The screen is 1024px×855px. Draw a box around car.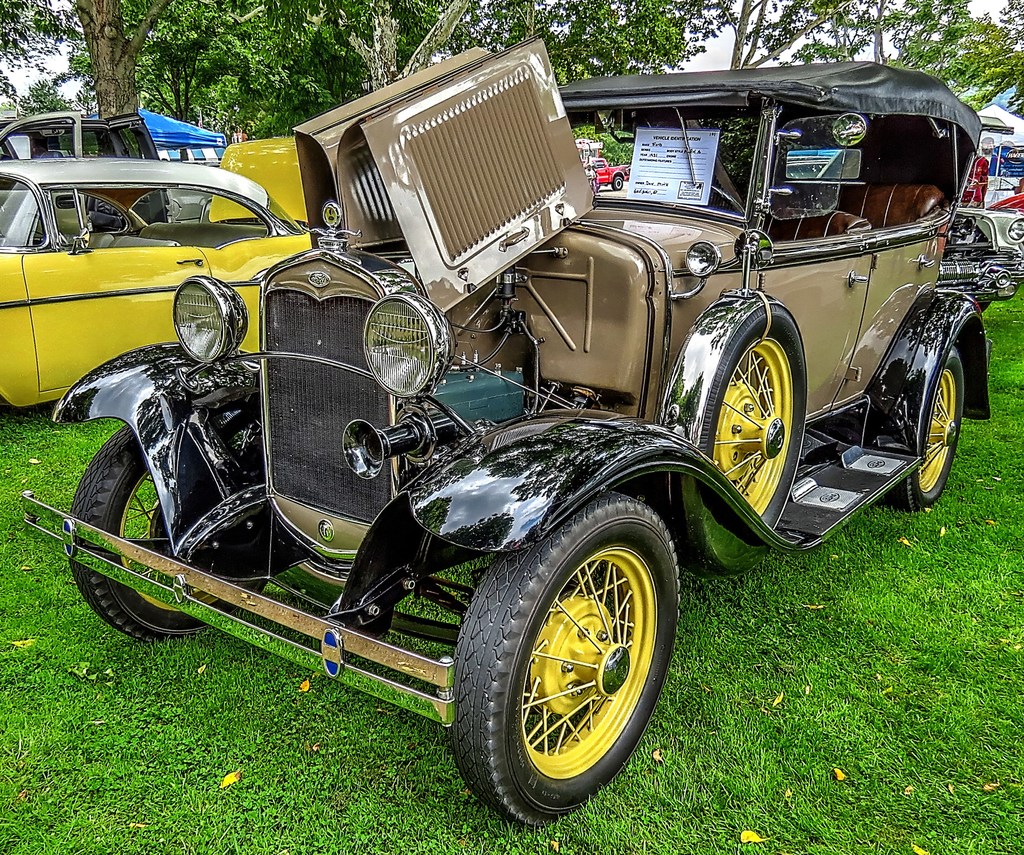
locate(575, 152, 620, 191).
